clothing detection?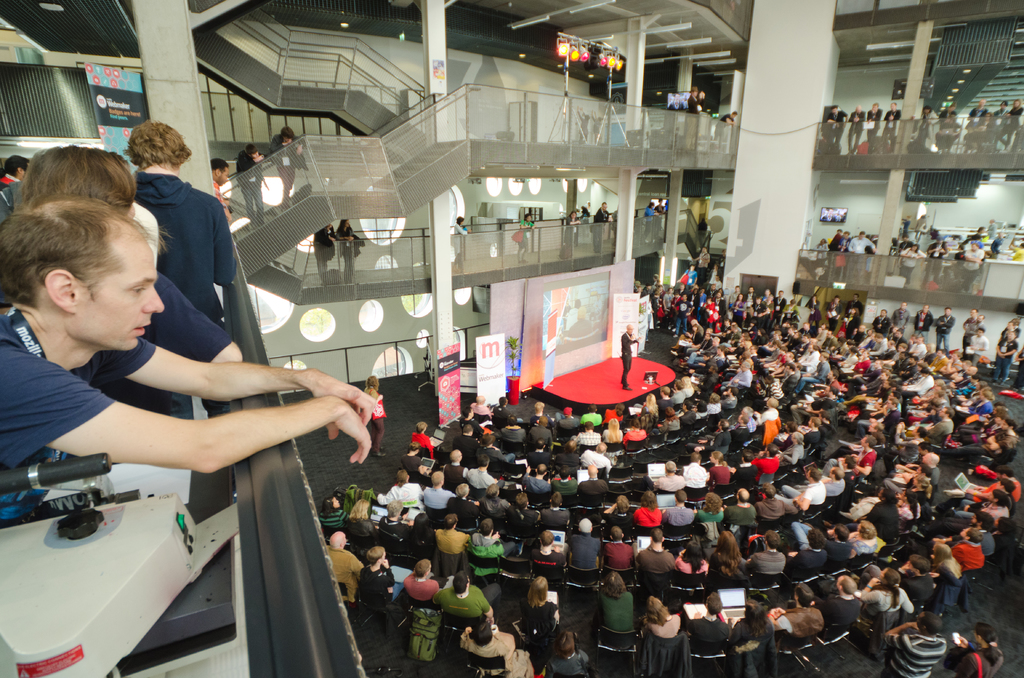
Rect(675, 553, 712, 572)
